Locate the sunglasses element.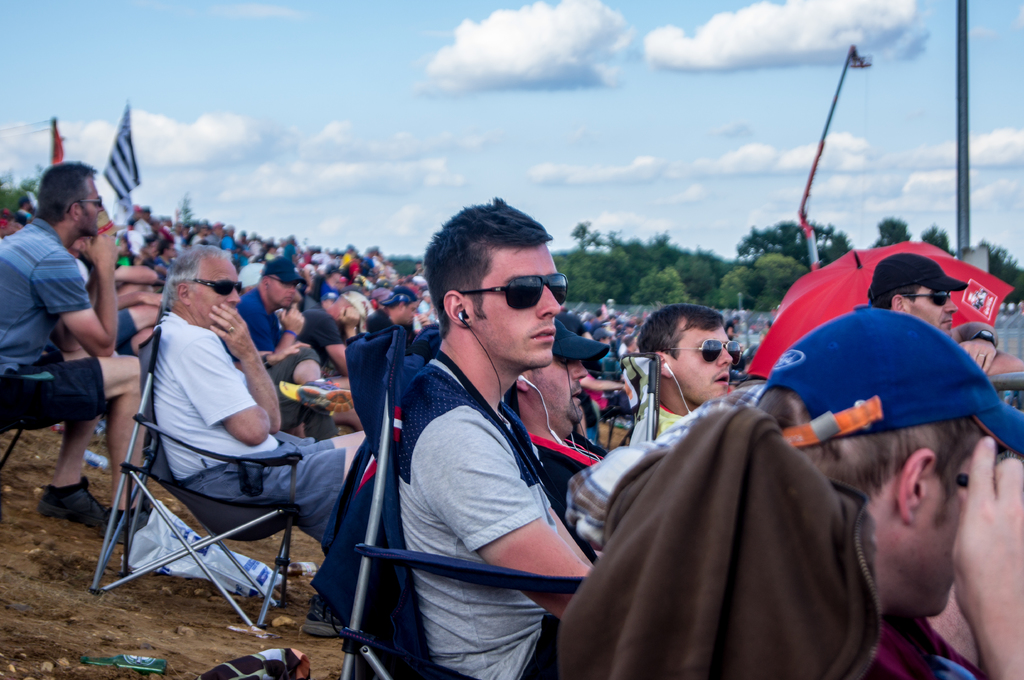
Element bbox: [x1=459, y1=274, x2=570, y2=308].
